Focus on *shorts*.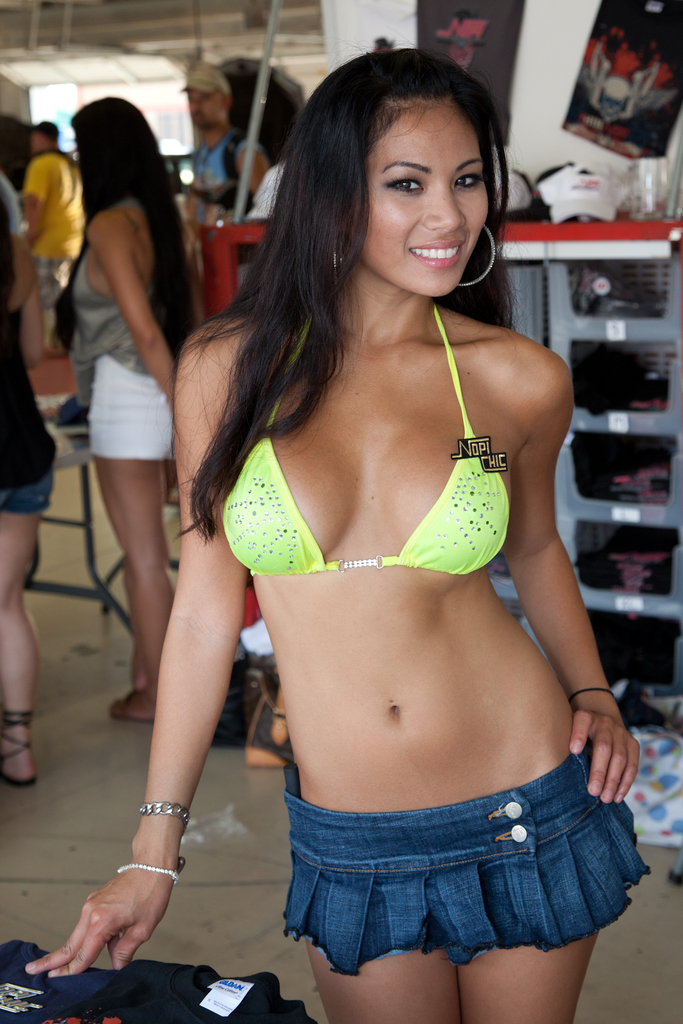
Focused at l=0, t=462, r=57, b=518.
